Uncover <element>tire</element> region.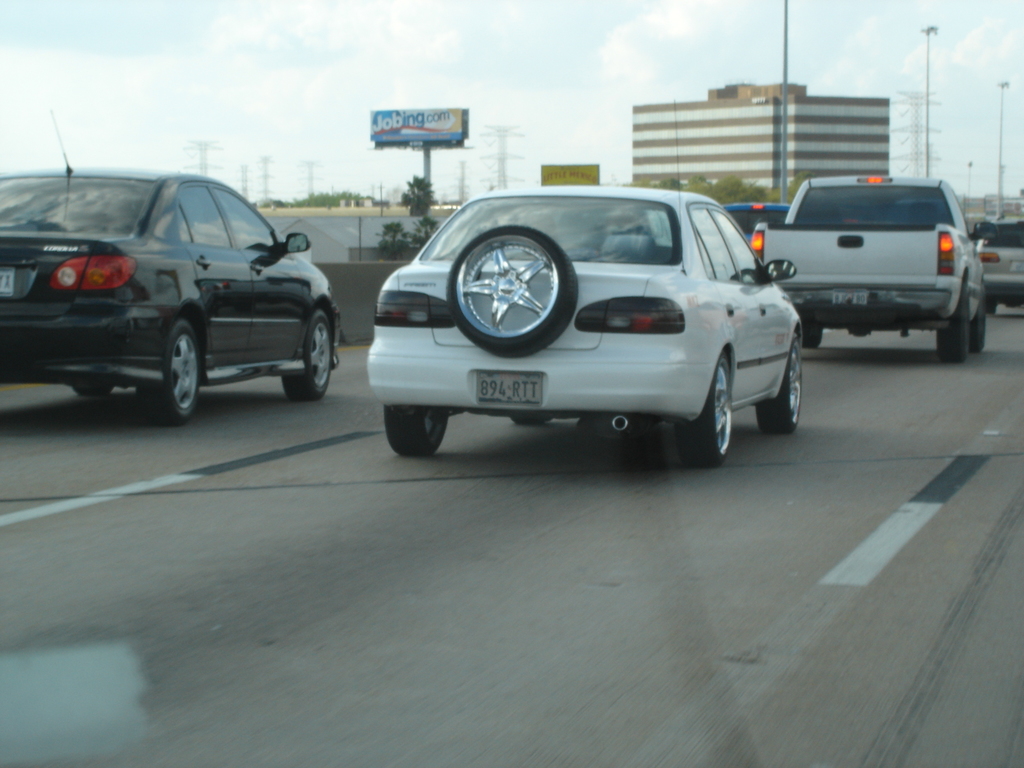
Uncovered: x1=971, y1=284, x2=985, y2=351.
